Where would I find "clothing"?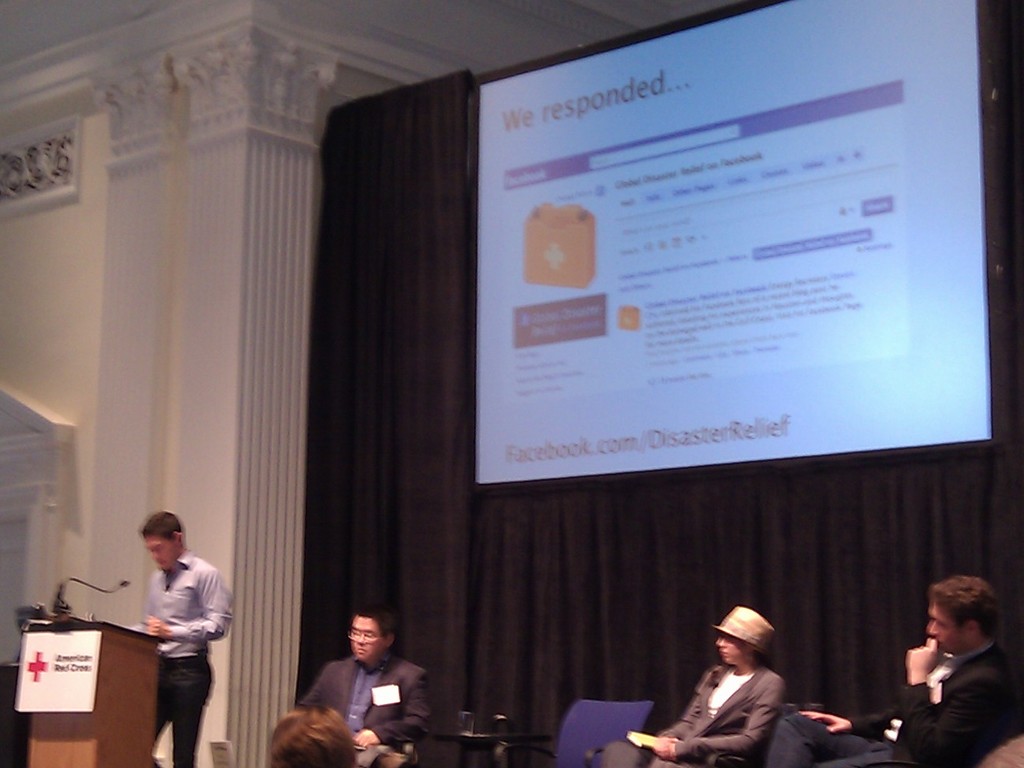
At x1=589, y1=658, x2=783, y2=767.
